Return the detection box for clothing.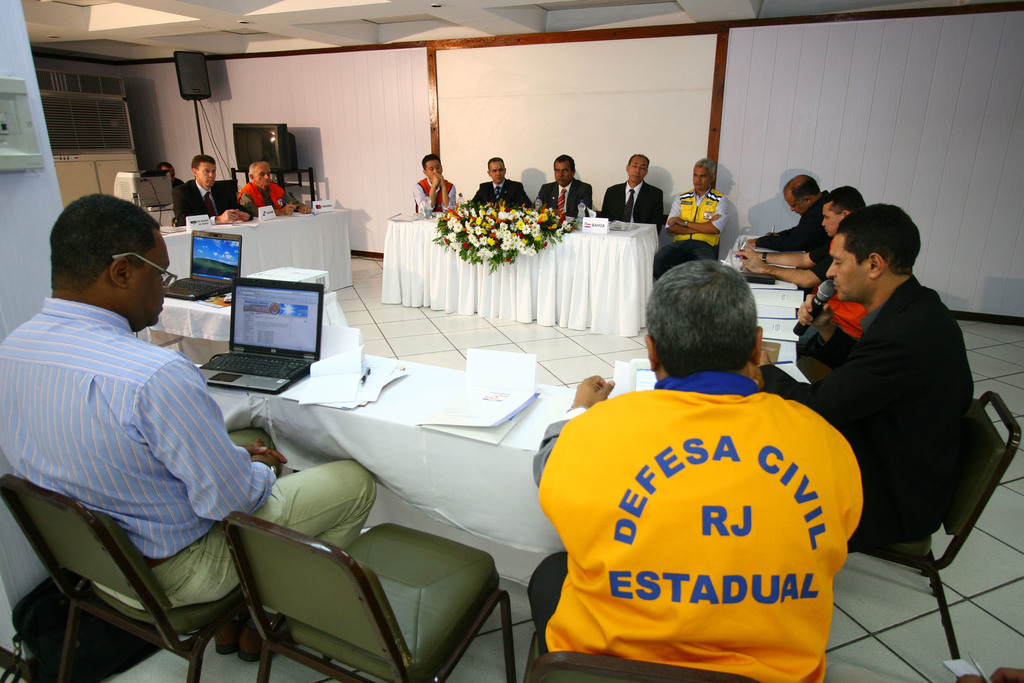
(806, 240, 833, 283).
